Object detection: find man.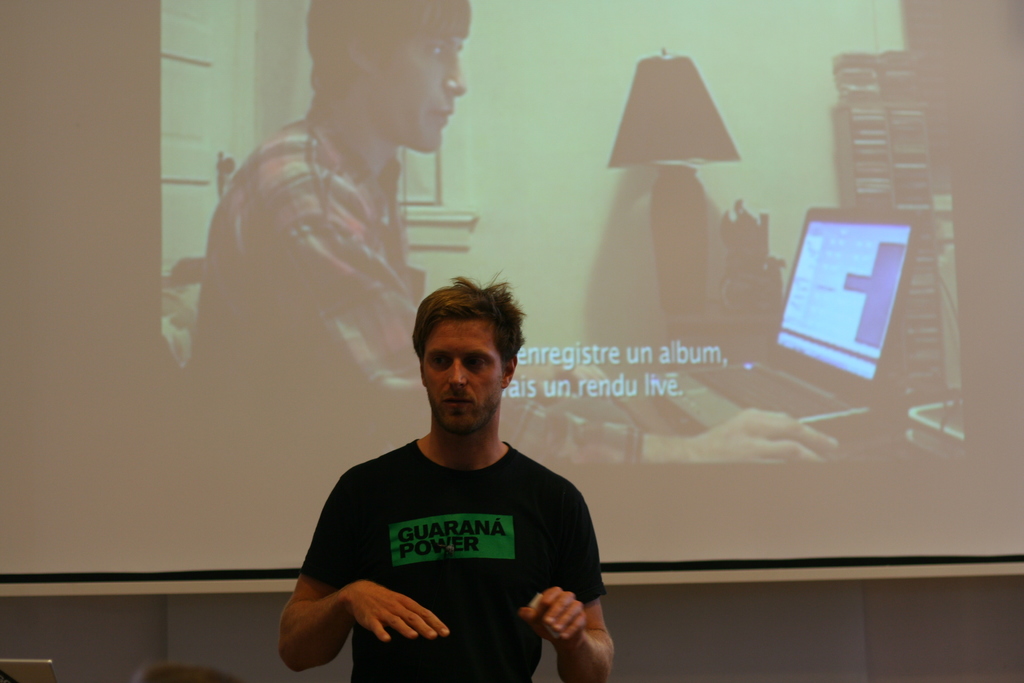
280/278/612/682.
